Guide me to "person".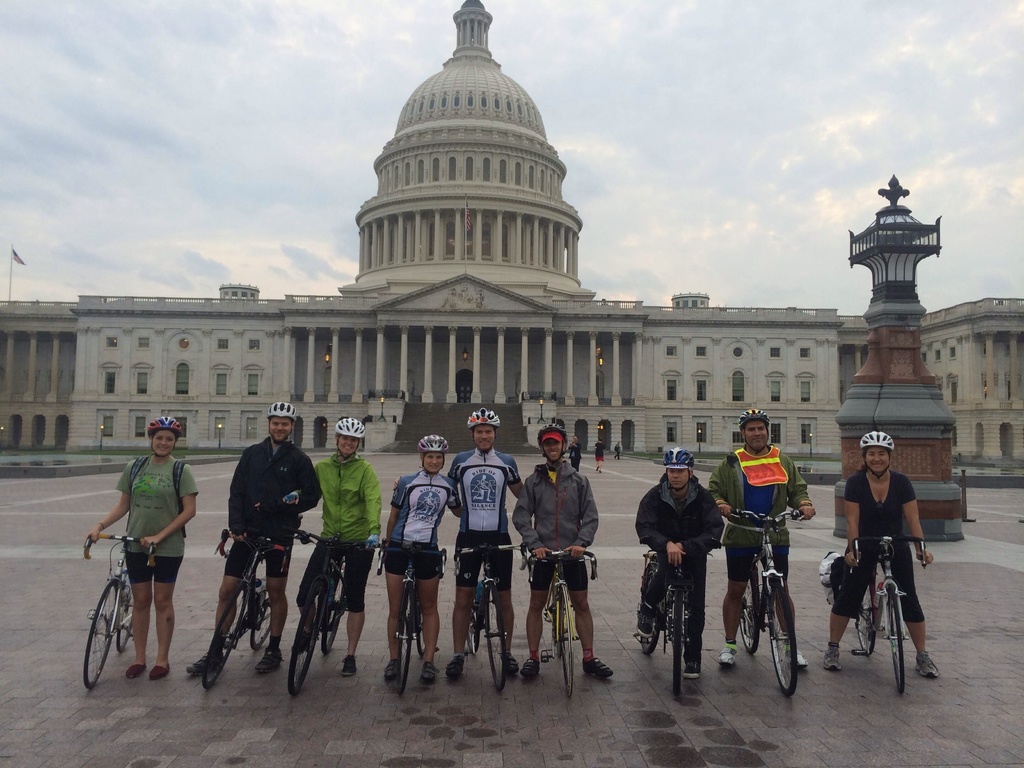
Guidance: (280,416,381,674).
